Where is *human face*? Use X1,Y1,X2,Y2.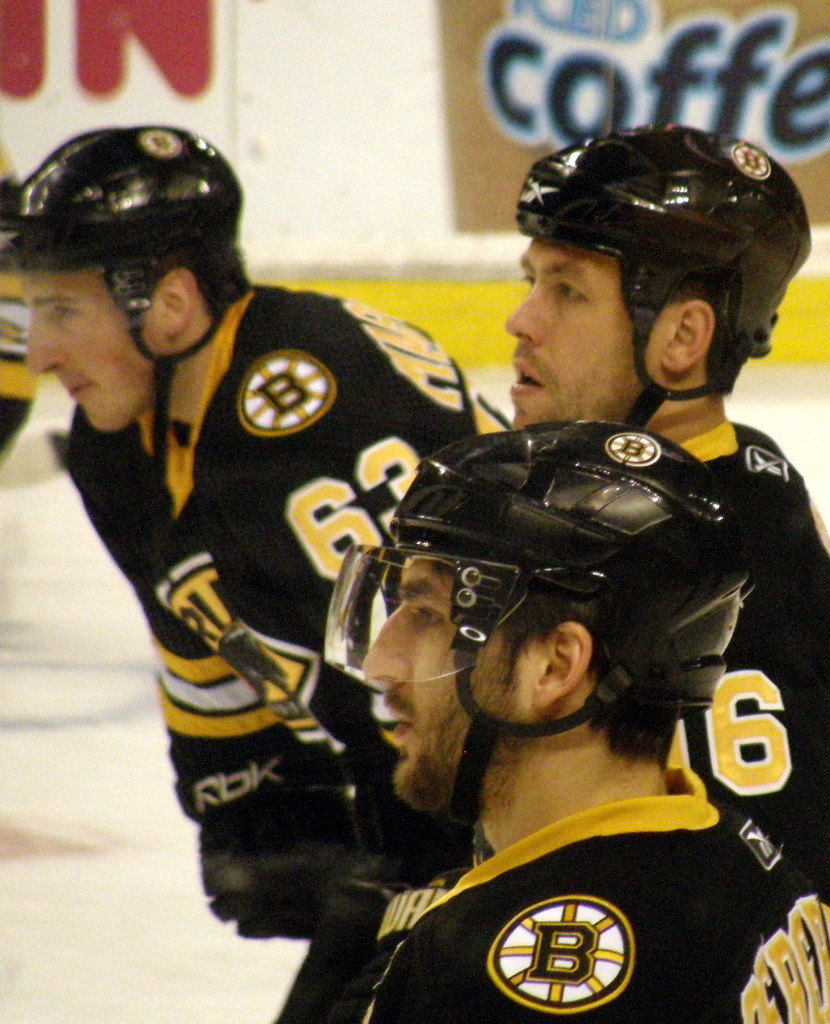
362,554,541,802.
